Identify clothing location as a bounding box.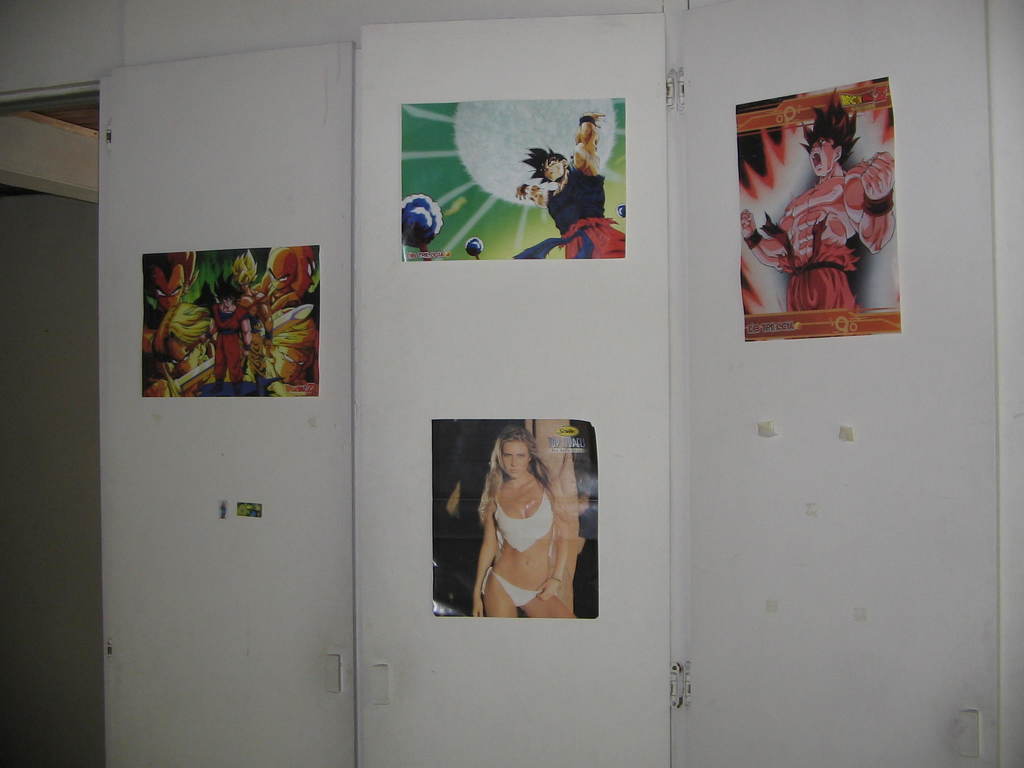
Rect(205, 303, 250, 395).
